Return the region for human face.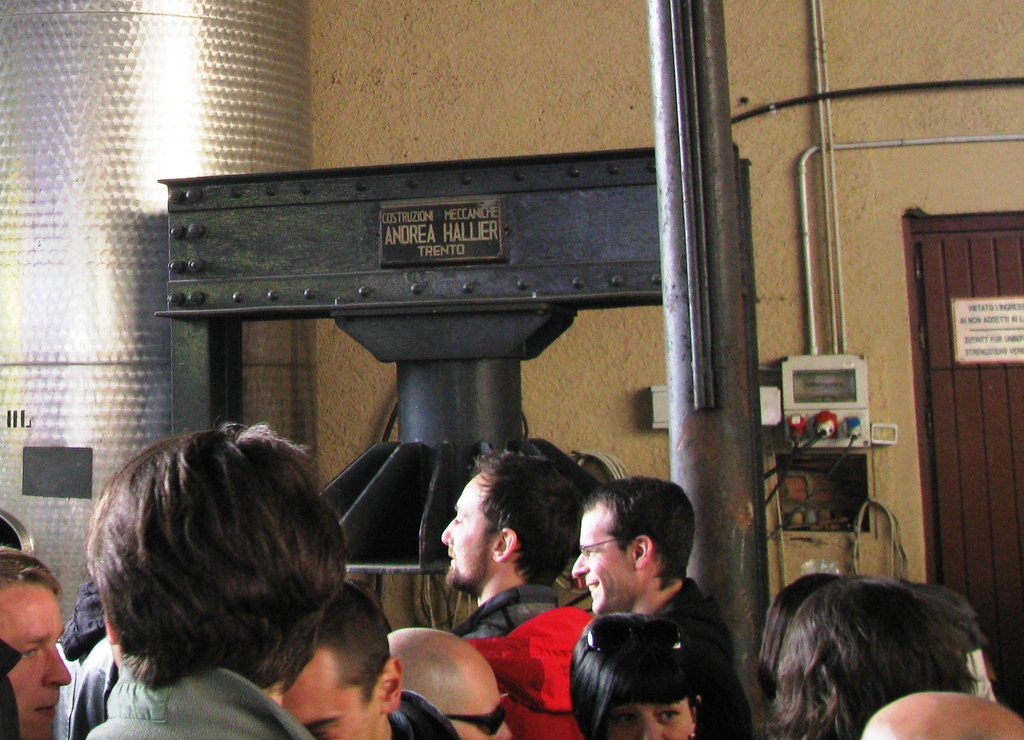
275/659/390/739.
